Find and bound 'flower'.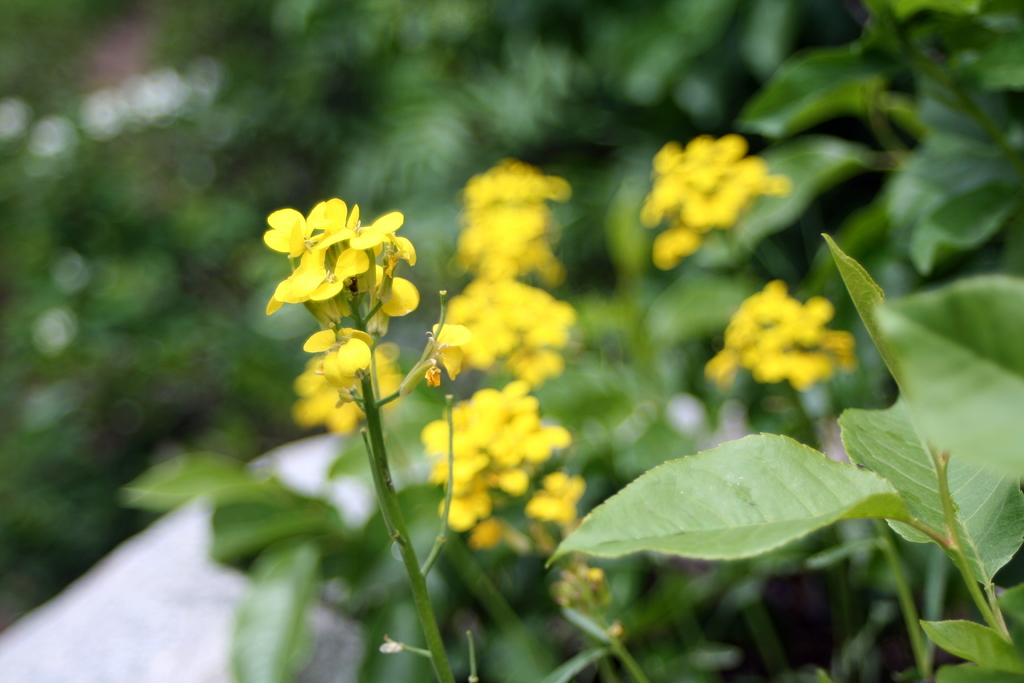
Bound: select_region(546, 557, 657, 630).
